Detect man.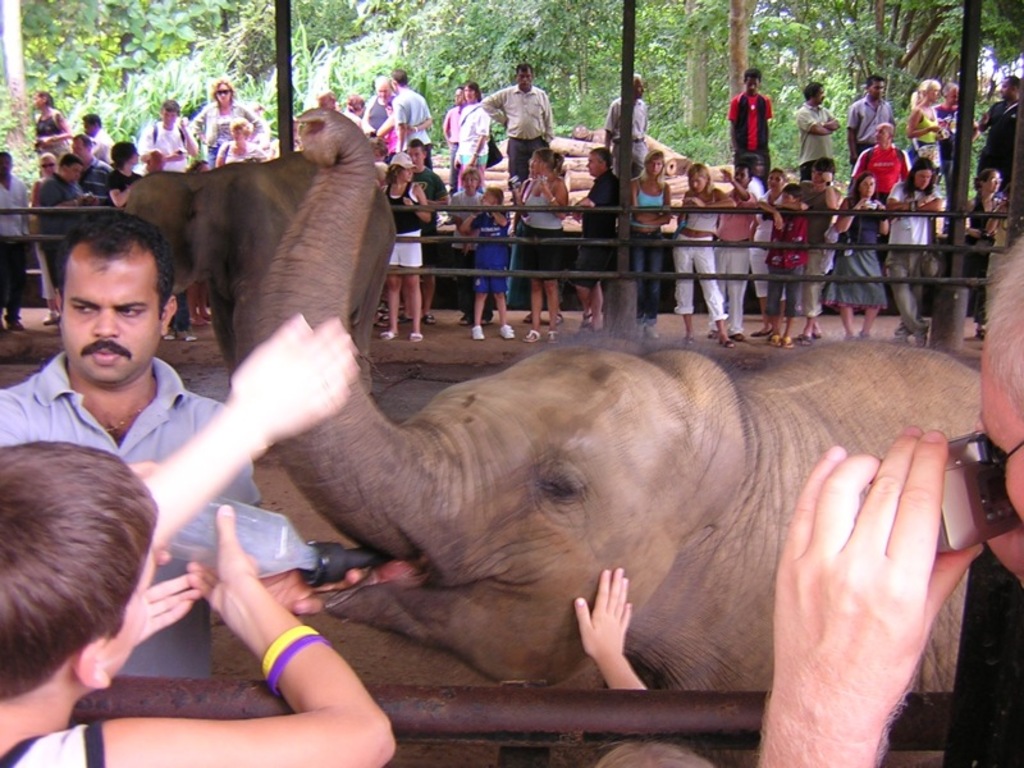
Detected at 481/60/562/214.
